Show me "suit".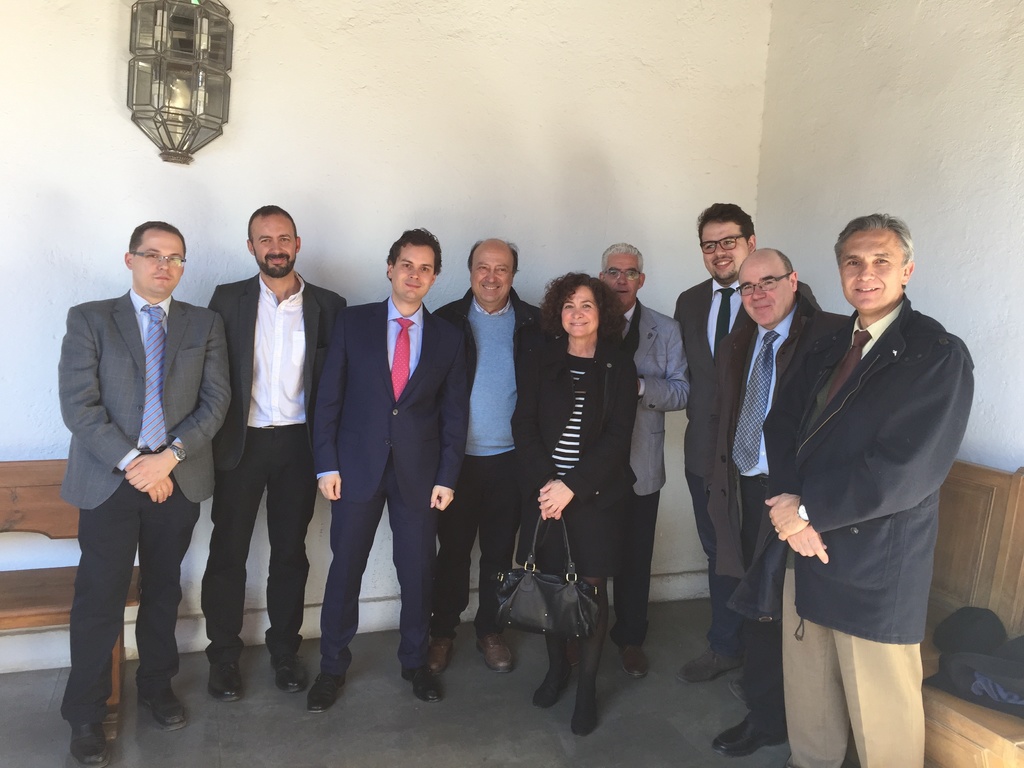
"suit" is here: pyautogui.locateOnScreen(205, 268, 350, 660).
